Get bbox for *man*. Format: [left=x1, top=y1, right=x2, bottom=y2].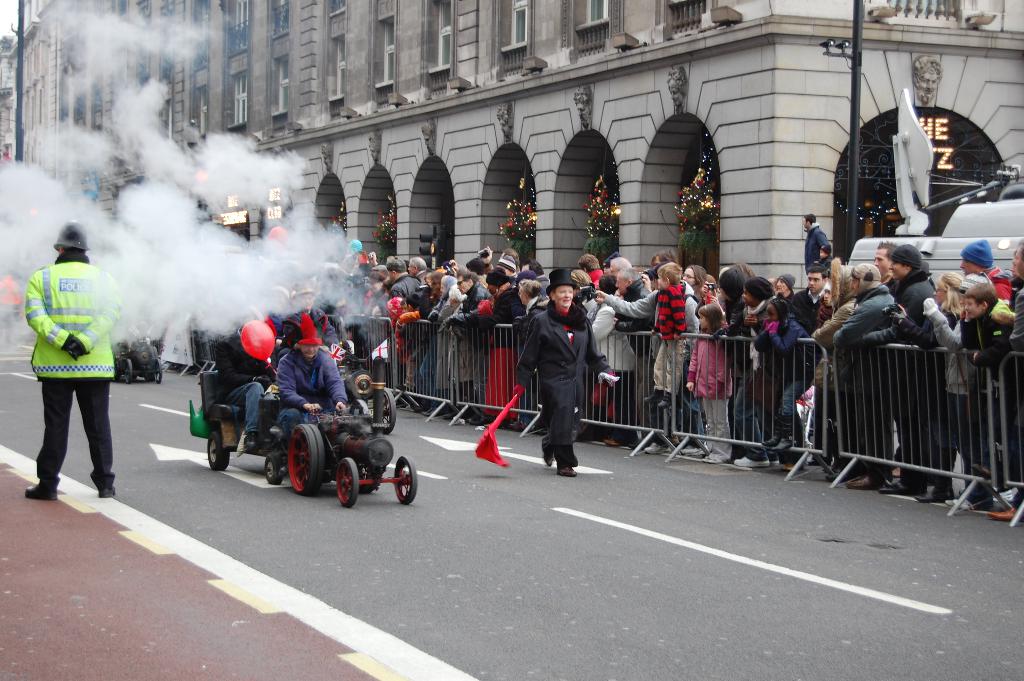
[left=7, top=226, right=127, bottom=510].
